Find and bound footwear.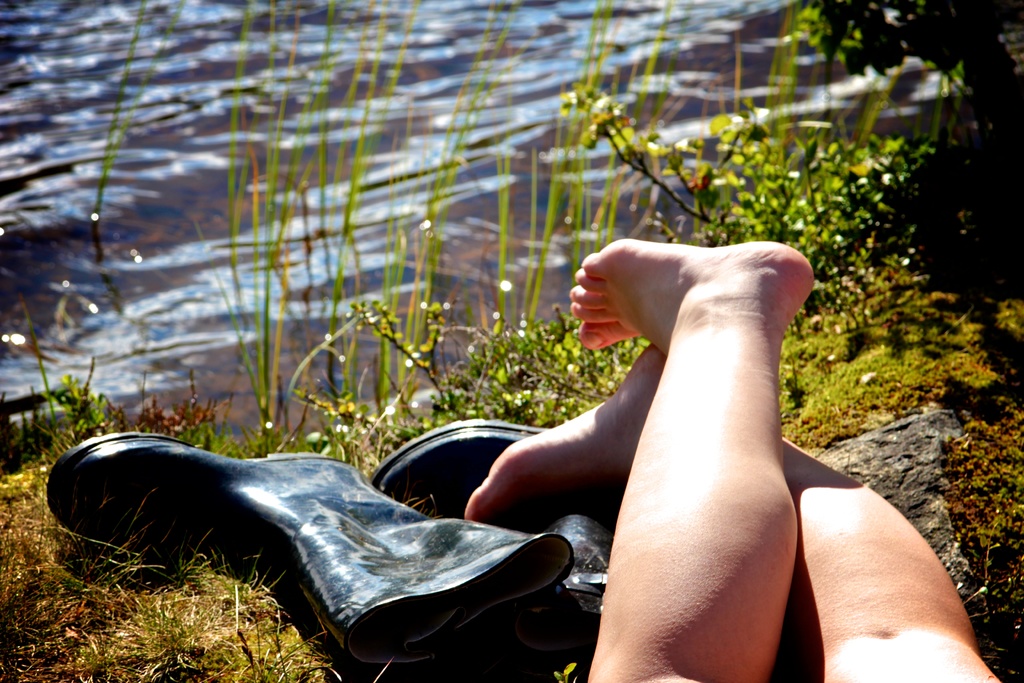
Bound: locate(28, 386, 559, 613).
